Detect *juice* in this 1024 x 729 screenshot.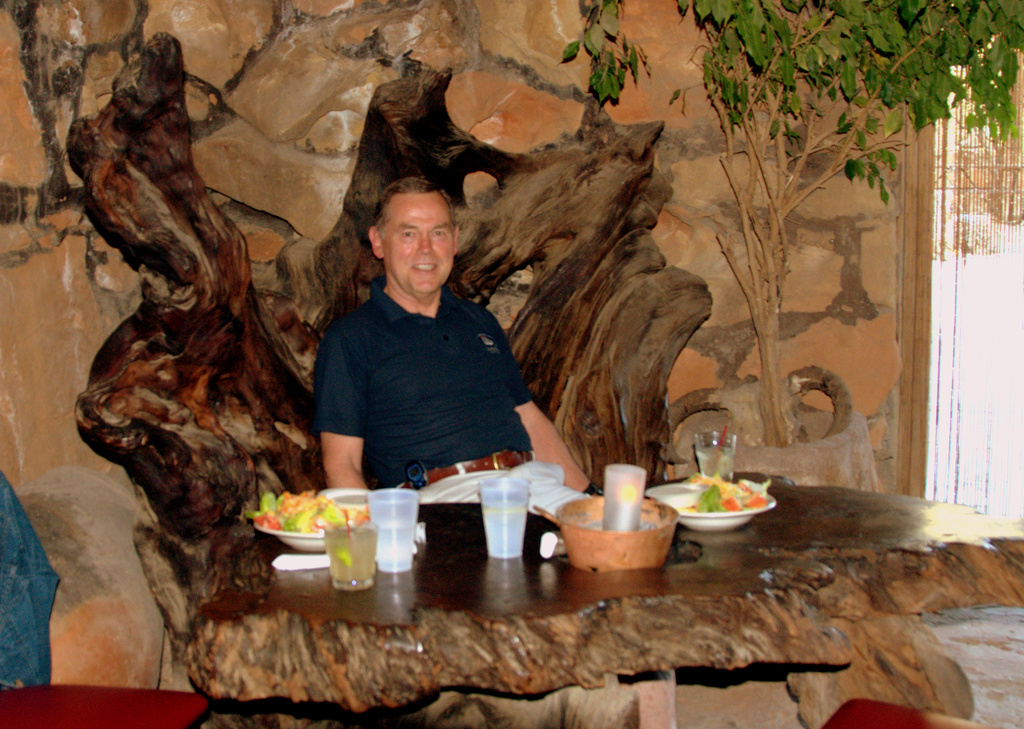
Detection: [698, 444, 740, 486].
